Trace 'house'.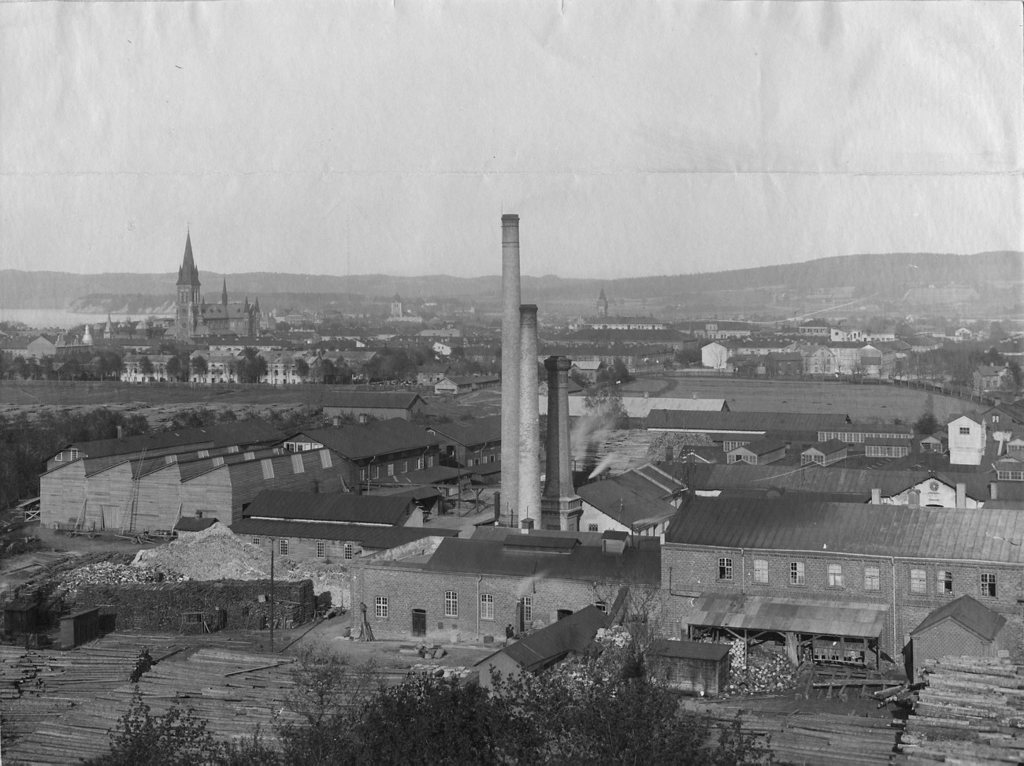
Traced to [x1=277, y1=432, x2=440, y2=484].
